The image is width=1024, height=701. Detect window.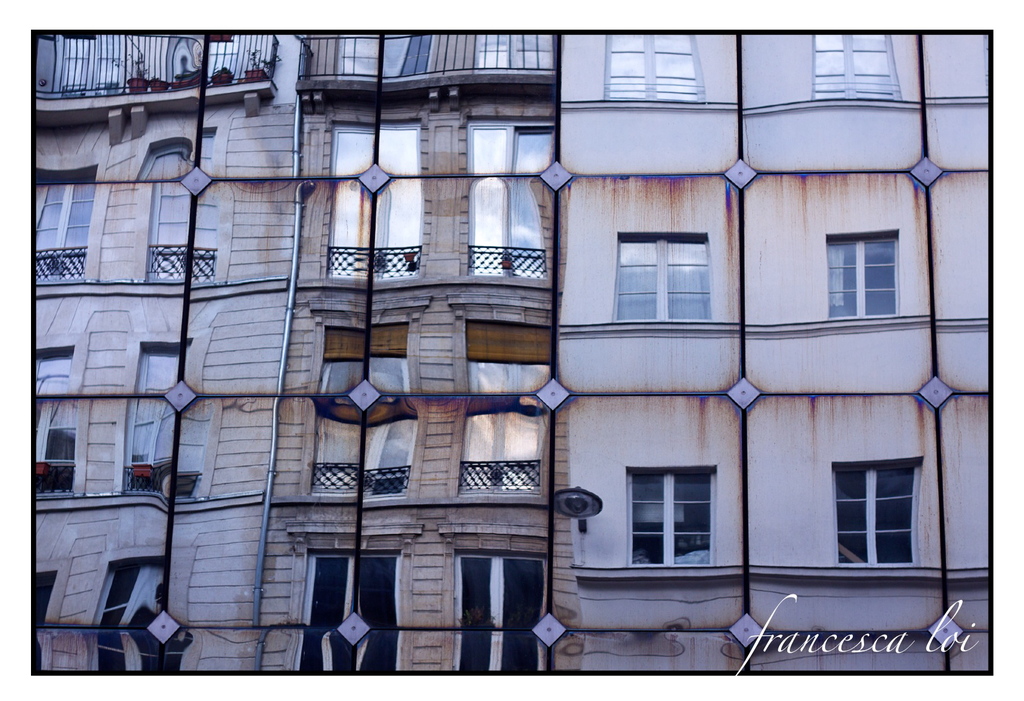
Detection: box=[129, 339, 202, 505].
